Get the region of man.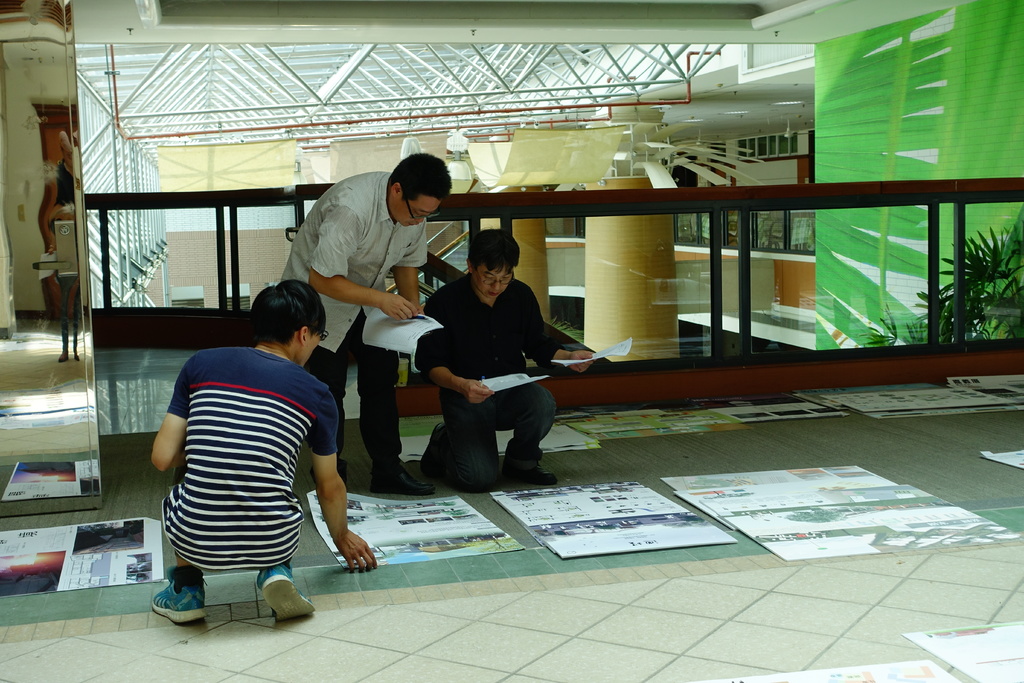
locate(152, 278, 379, 631).
